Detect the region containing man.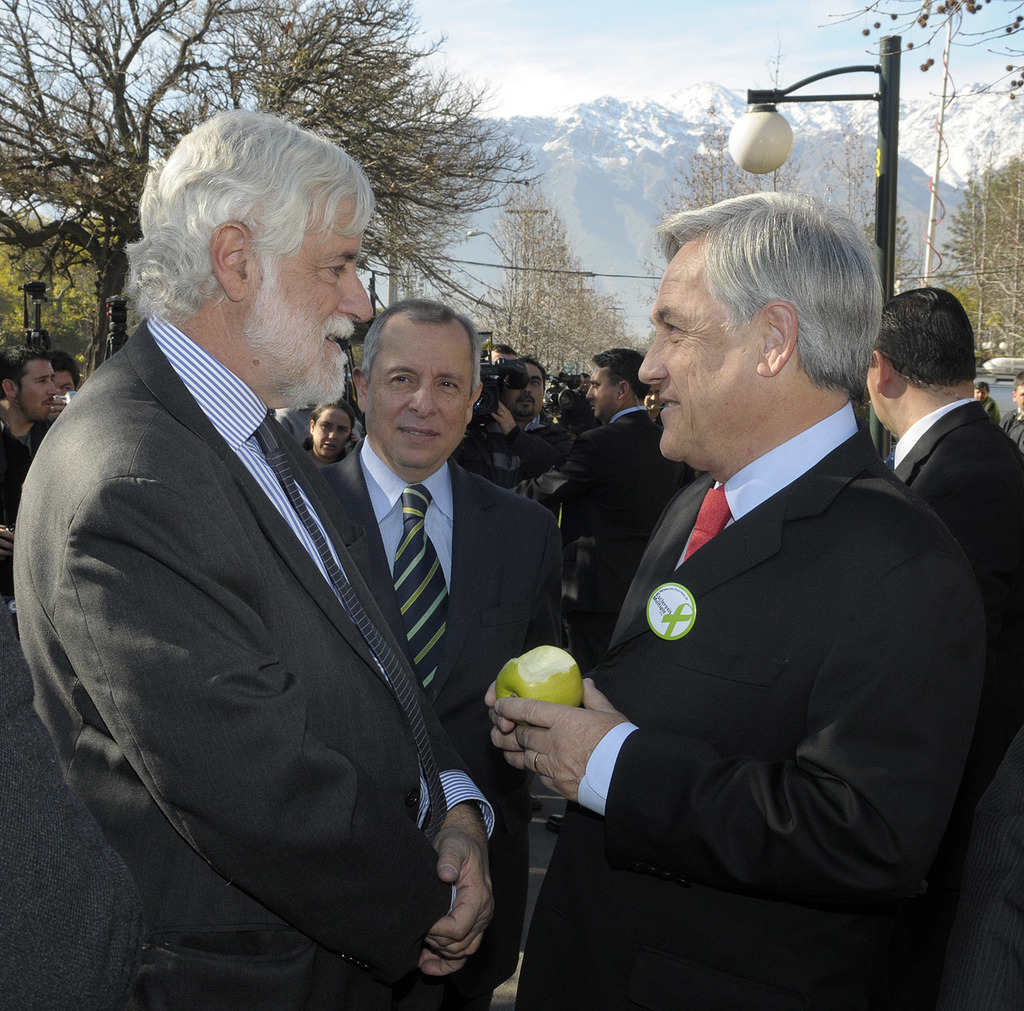
866,294,1023,814.
